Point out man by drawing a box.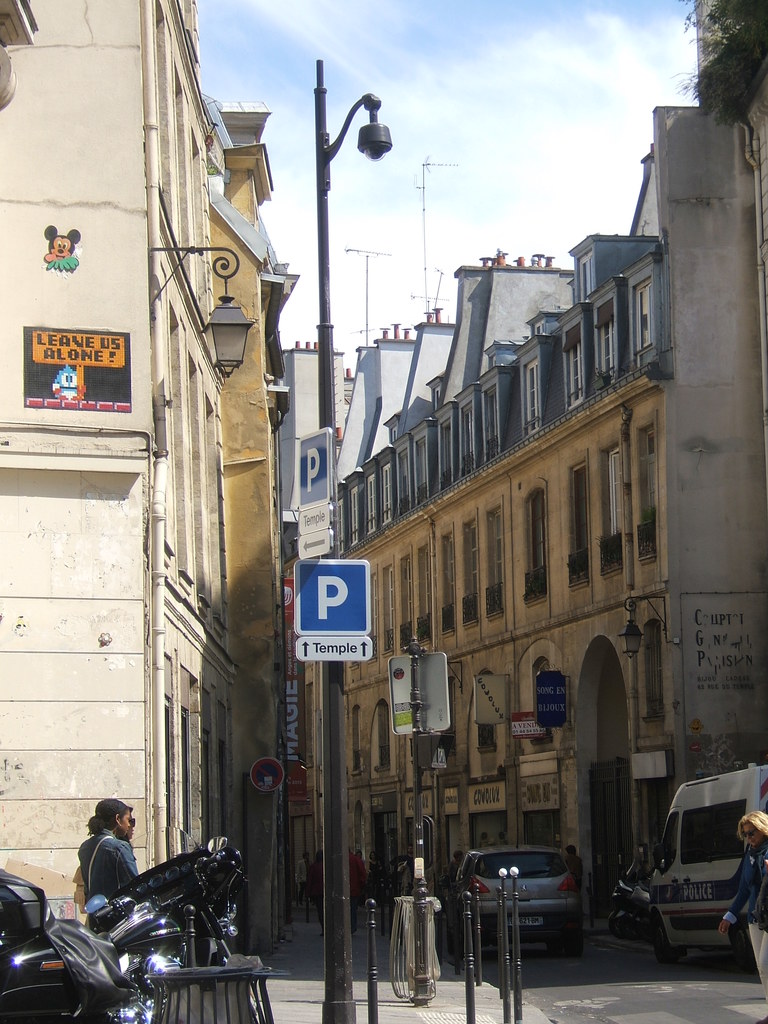
region(347, 845, 367, 931).
